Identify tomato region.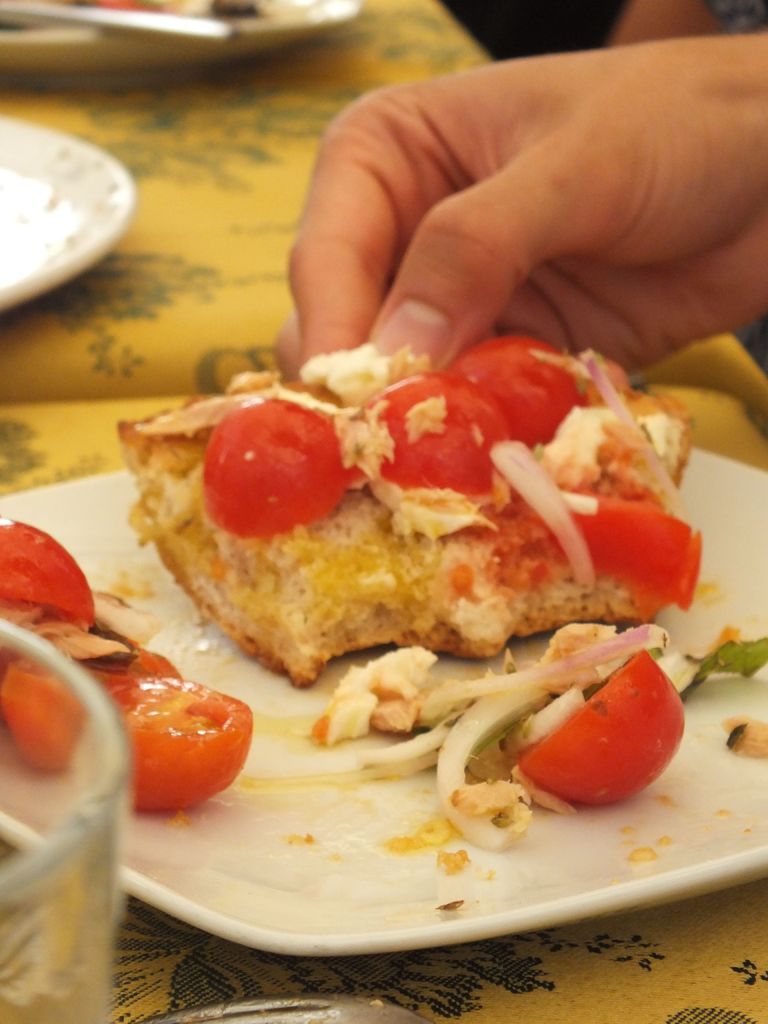
Region: (left=518, top=650, right=683, bottom=811).
